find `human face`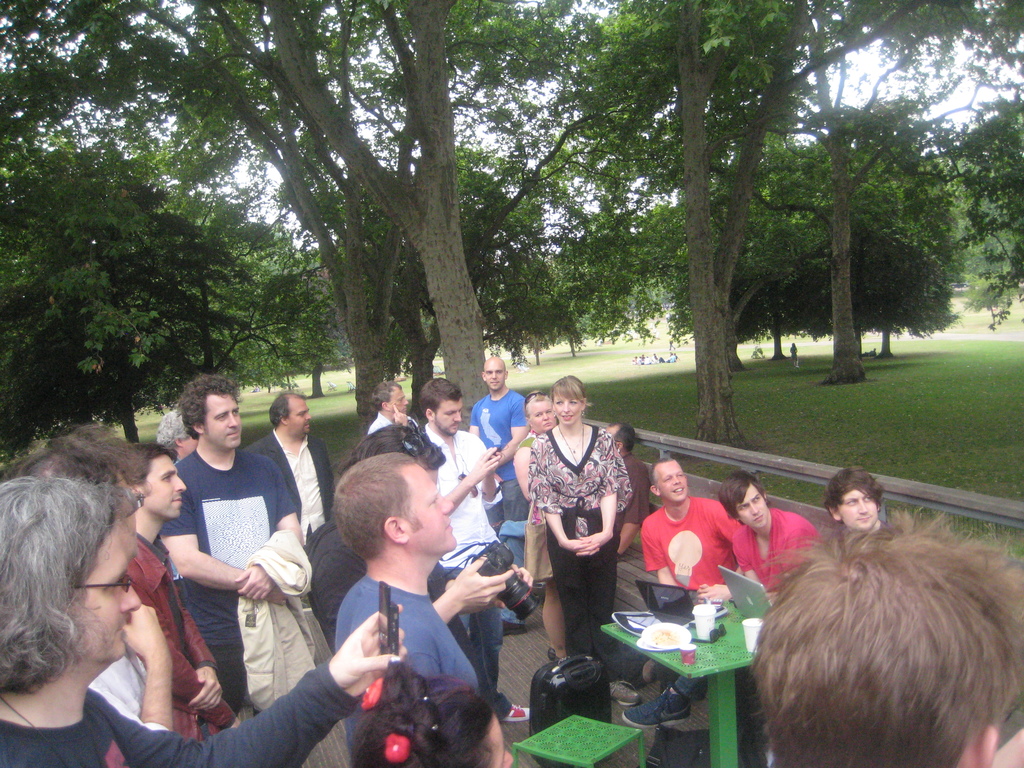
x1=734, y1=482, x2=772, y2=534
